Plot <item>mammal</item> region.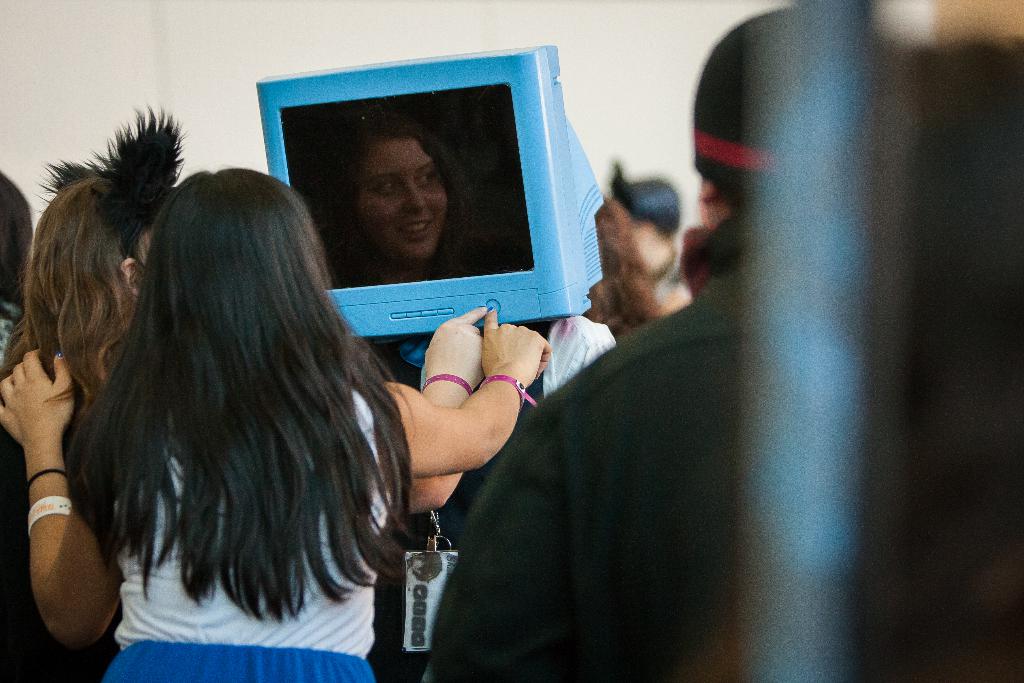
Plotted at 0,102,483,682.
